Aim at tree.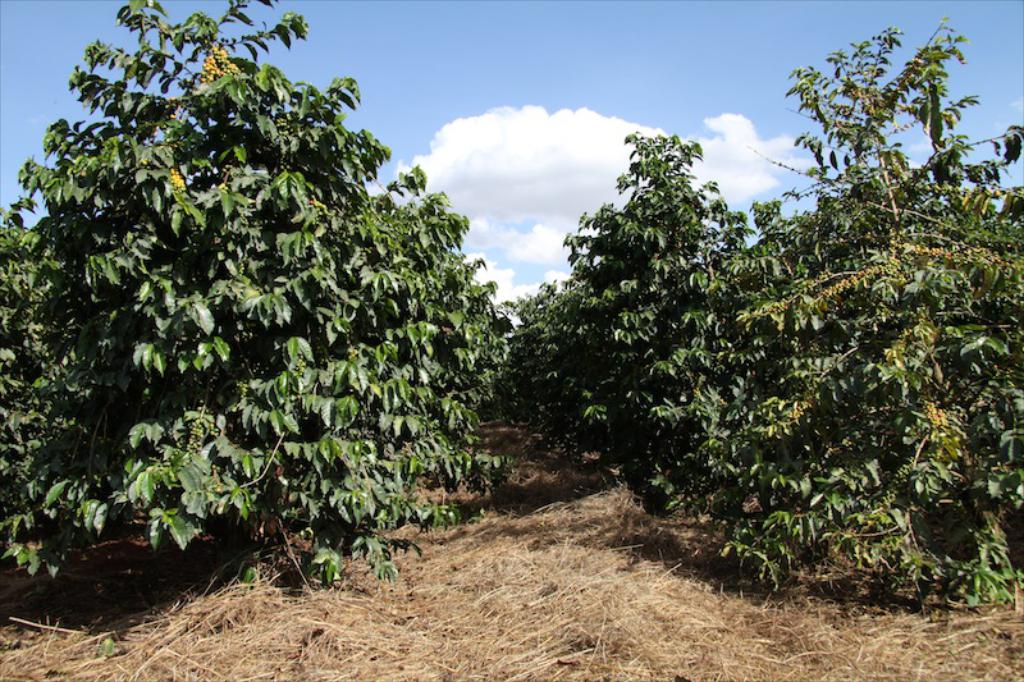
Aimed at <bbox>481, 274, 598, 459</bbox>.
